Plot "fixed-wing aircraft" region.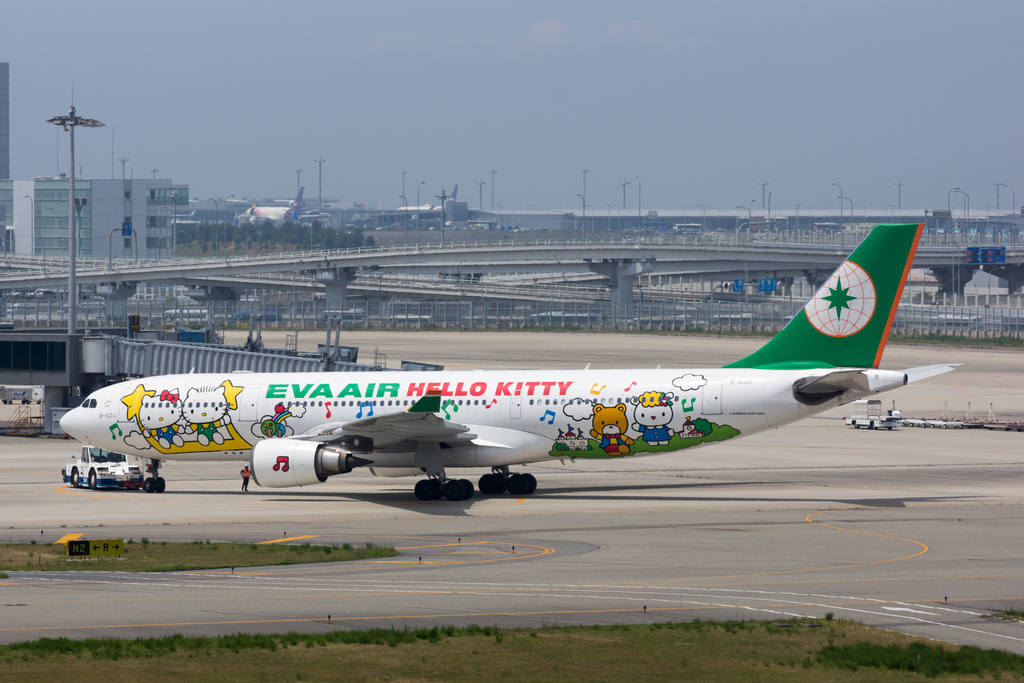
Plotted at (left=58, top=219, right=963, bottom=498).
